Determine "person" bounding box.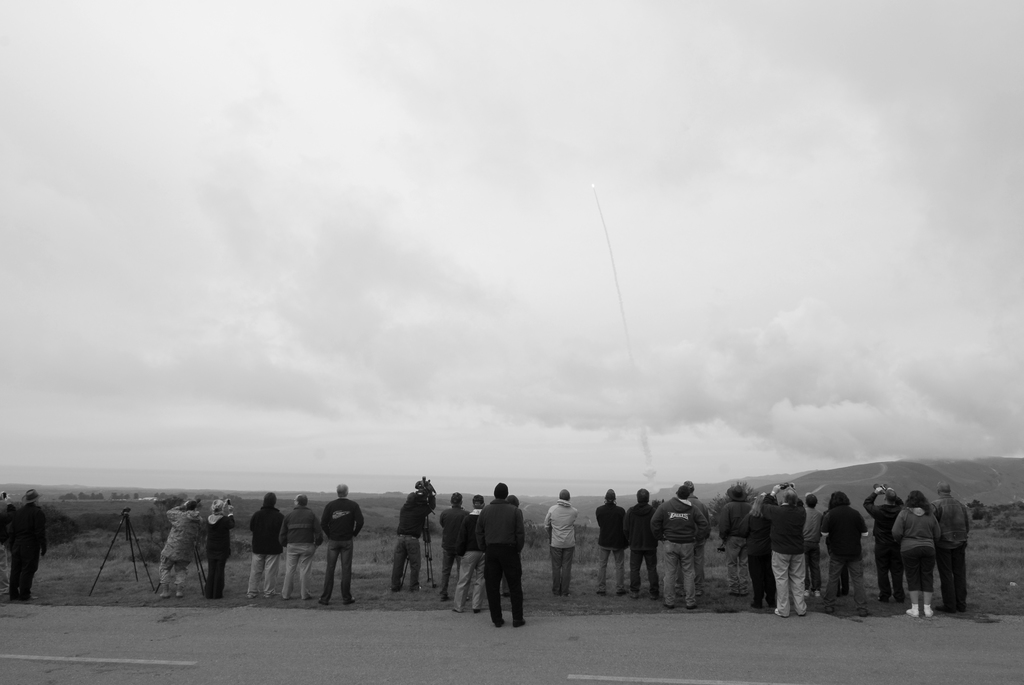
Determined: 651/489/701/615.
